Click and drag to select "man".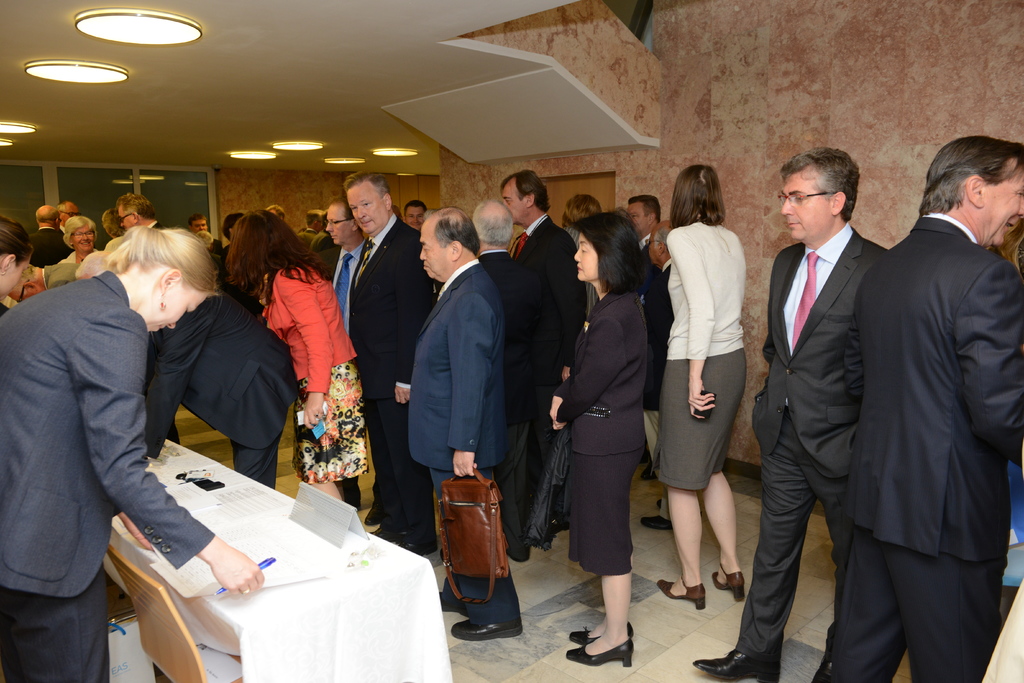
Selection: left=24, top=205, right=74, bottom=270.
